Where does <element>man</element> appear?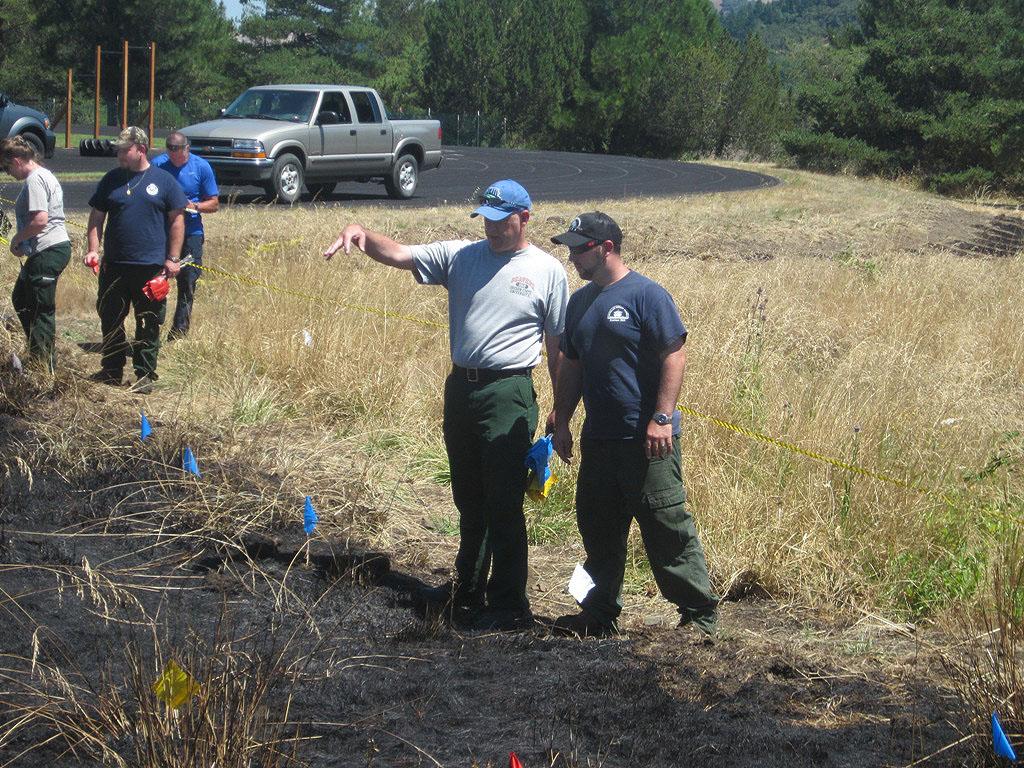
Appears at [151, 129, 220, 341].
